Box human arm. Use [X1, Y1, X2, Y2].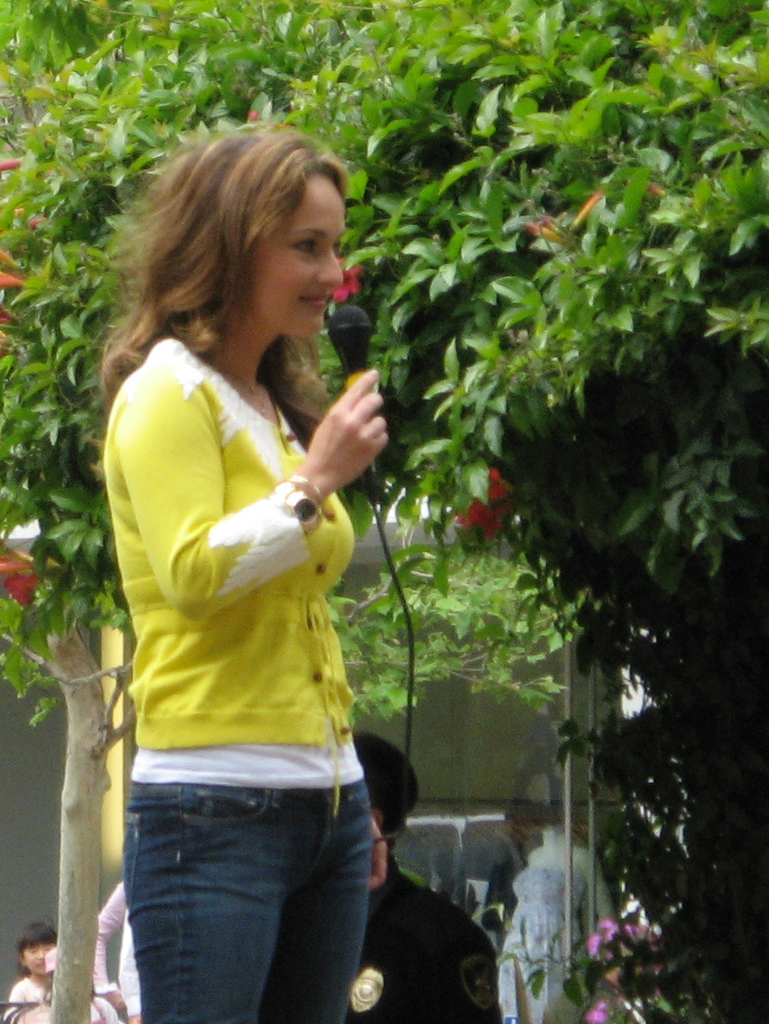
[85, 877, 128, 1011].
